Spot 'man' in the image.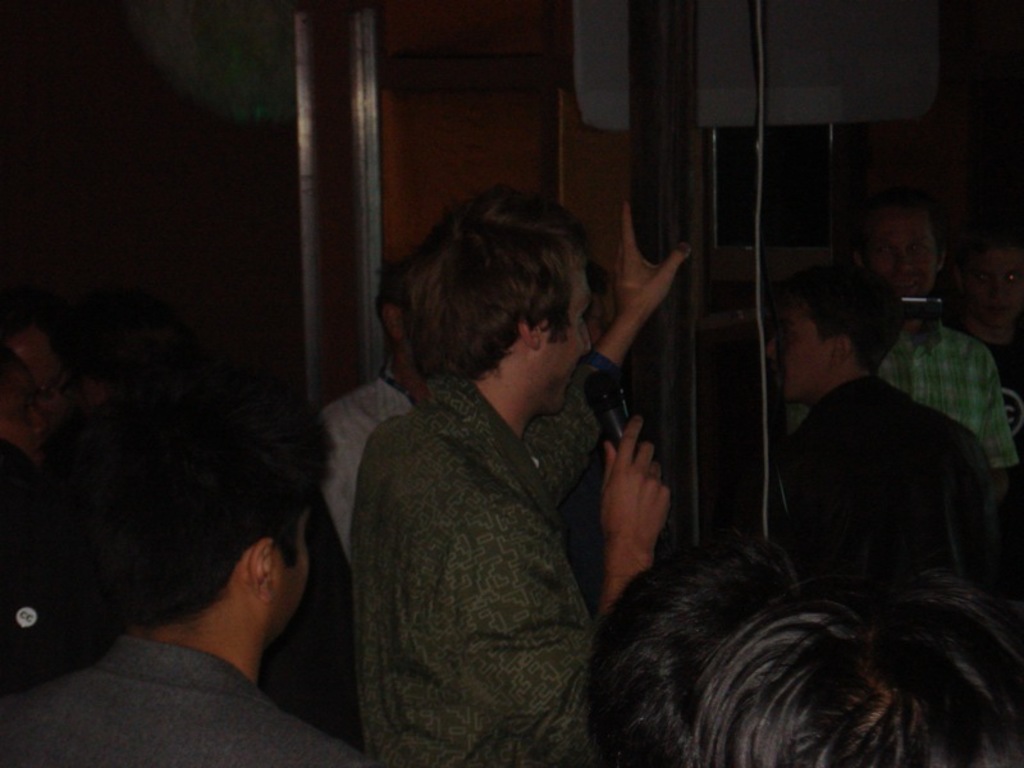
'man' found at <region>788, 198, 1023, 467</region>.
